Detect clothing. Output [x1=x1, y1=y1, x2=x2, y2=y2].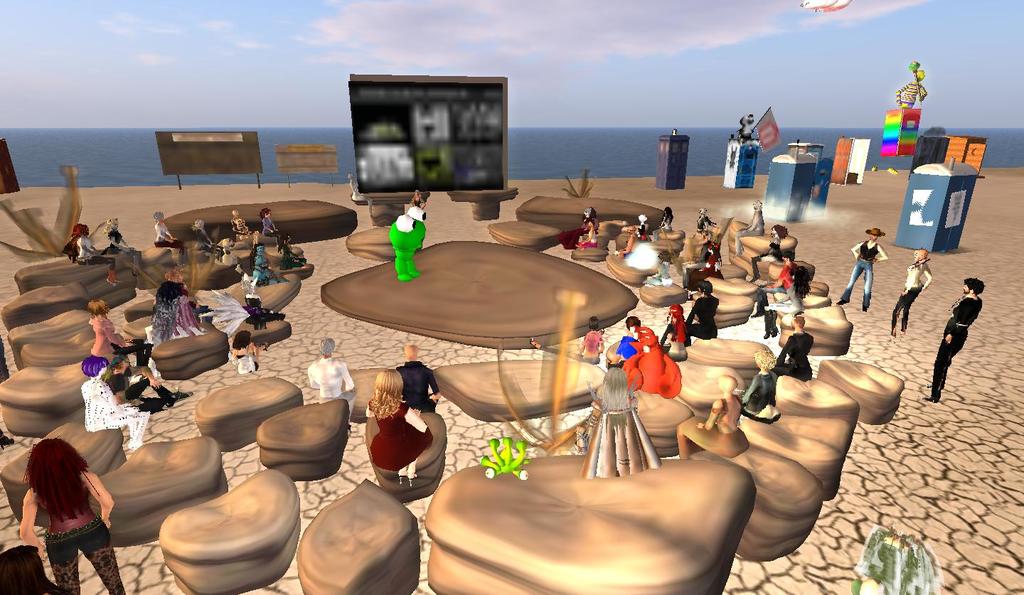
[x1=193, y1=226, x2=215, y2=252].
